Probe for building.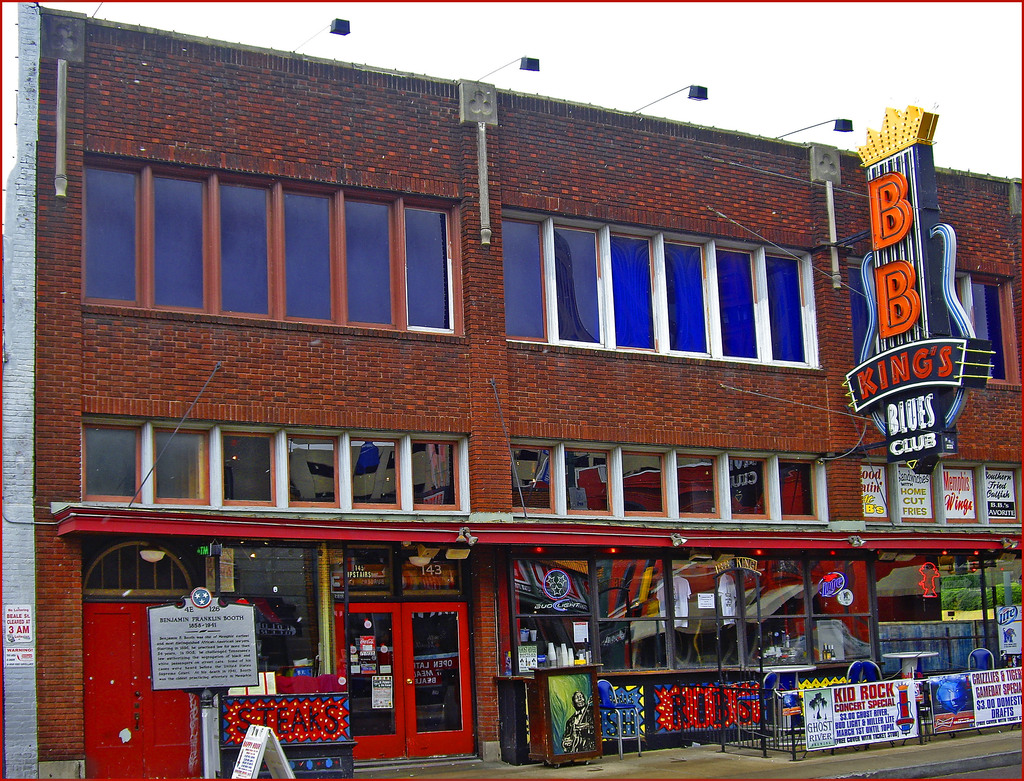
Probe result: box(35, 2, 1023, 780).
